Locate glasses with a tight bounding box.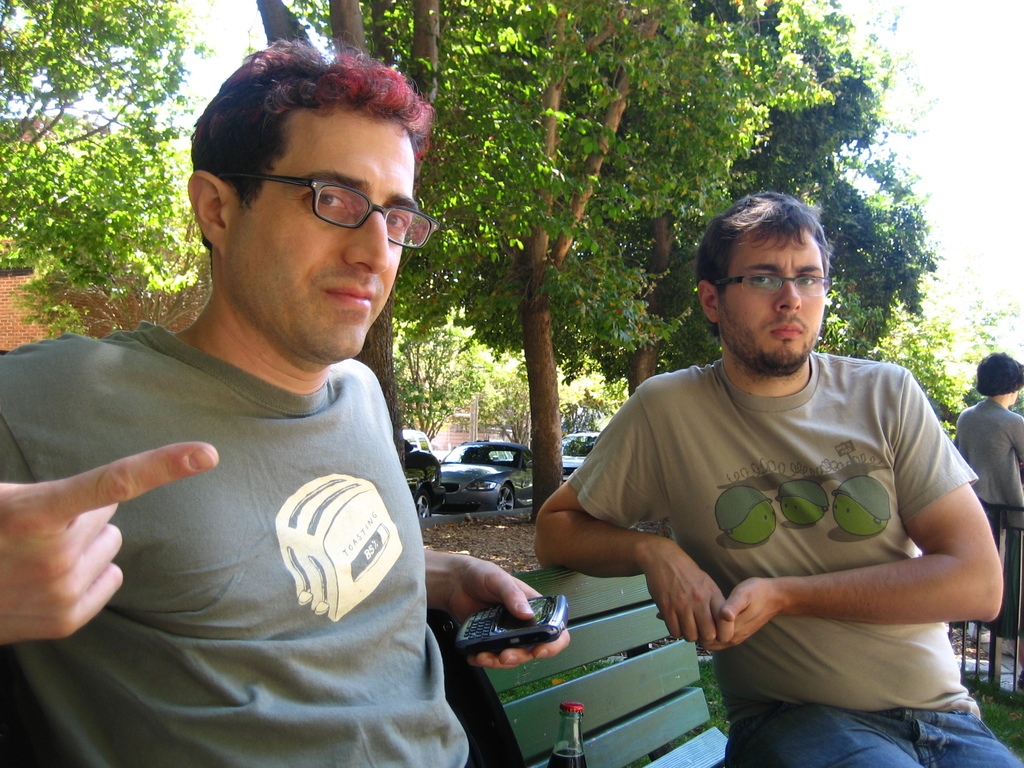
(716,268,831,294).
